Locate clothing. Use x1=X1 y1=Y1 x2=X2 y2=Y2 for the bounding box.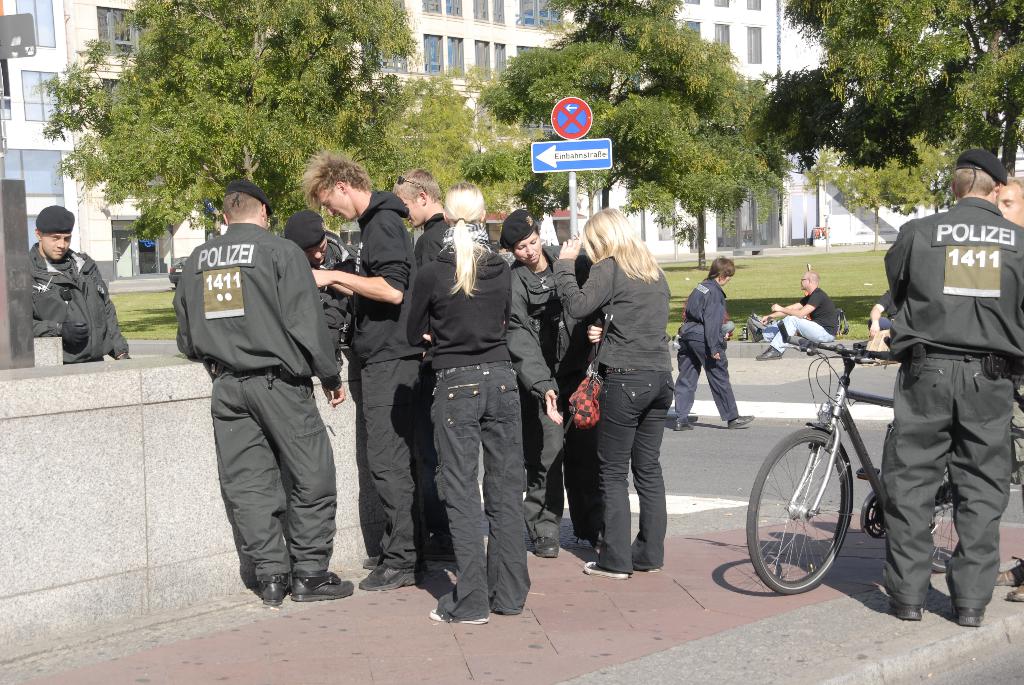
x1=884 y1=199 x2=1023 y2=608.
